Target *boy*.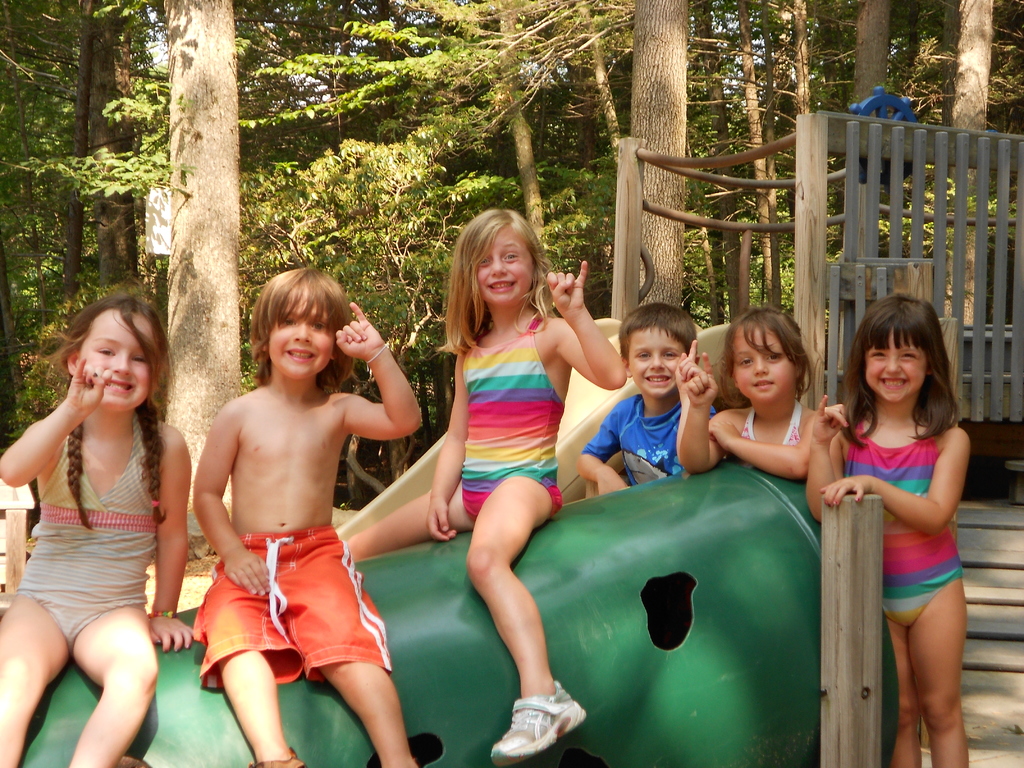
Target region: <region>572, 300, 715, 492</region>.
